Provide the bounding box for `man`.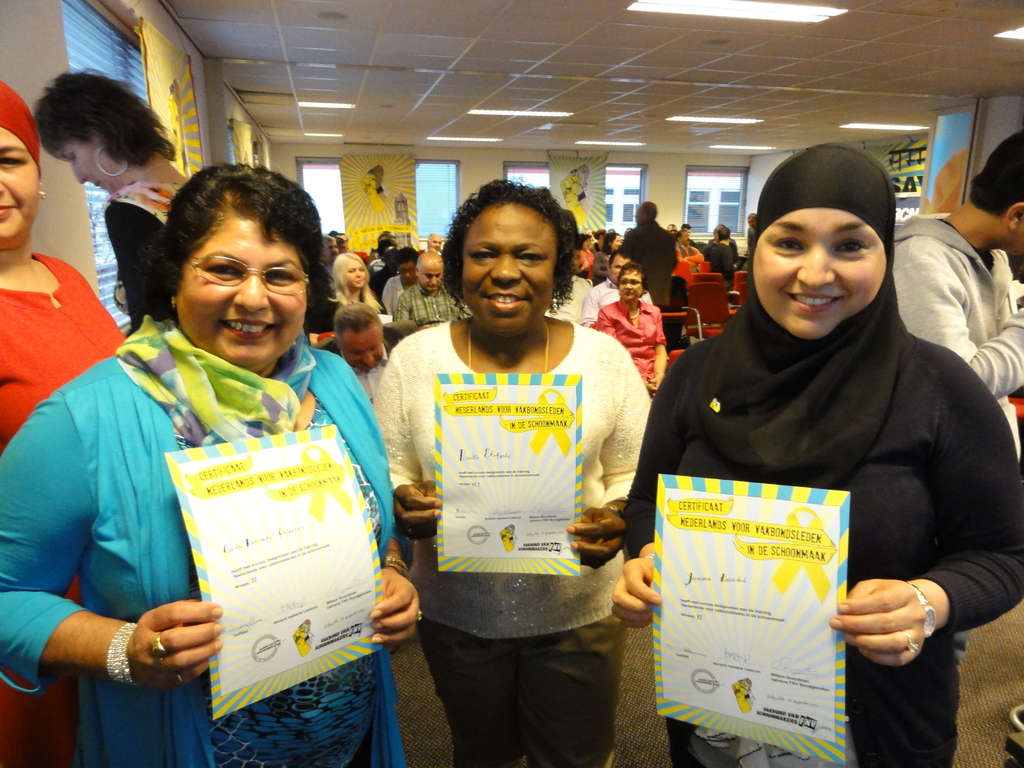
box(663, 220, 680, 235).
